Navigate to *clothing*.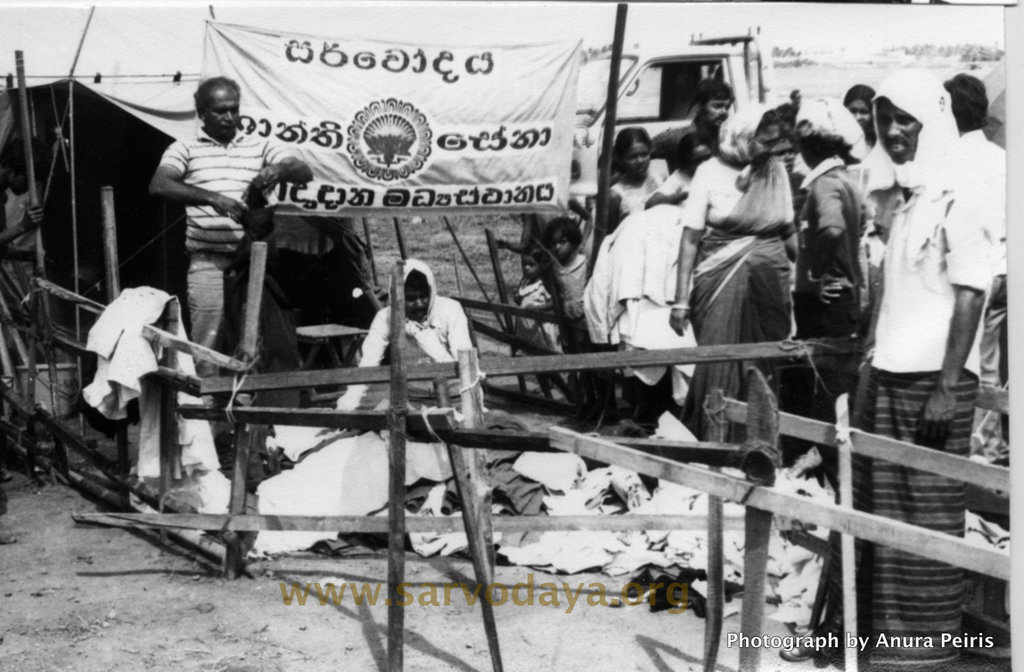
Navigation target: select_region(604, 161, 677, 223).
